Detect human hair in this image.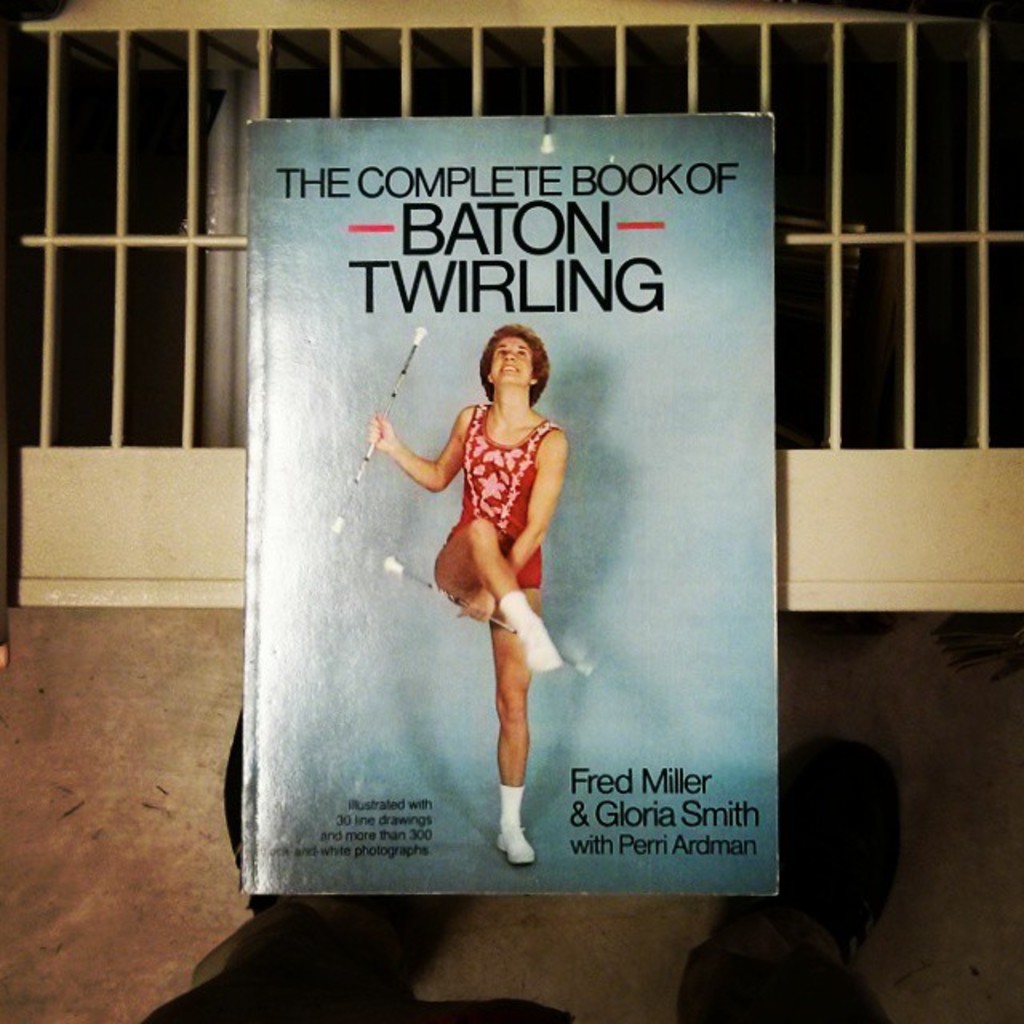
Detection: bbox=(478, 315, 554, 402).
